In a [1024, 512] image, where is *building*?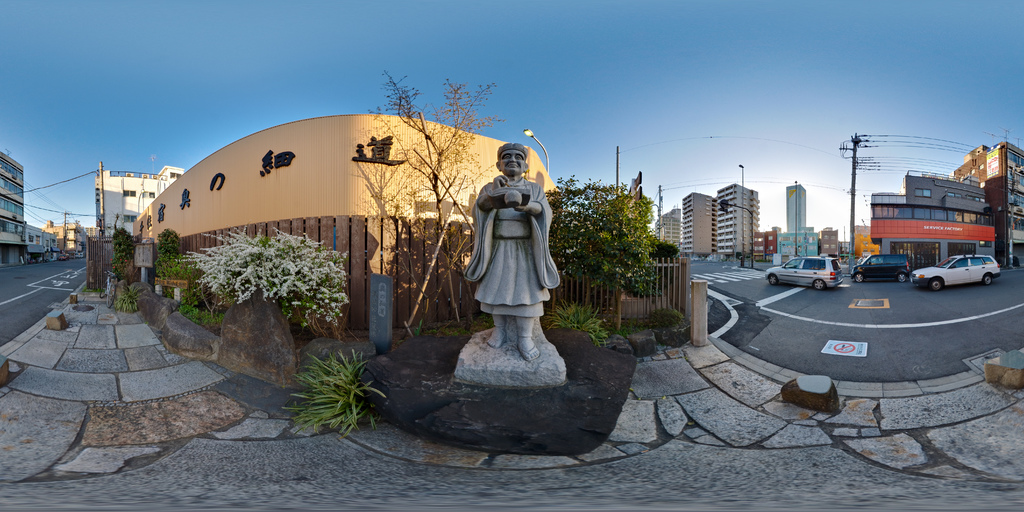
(left=868, top=168, right=998, bottom=251).
